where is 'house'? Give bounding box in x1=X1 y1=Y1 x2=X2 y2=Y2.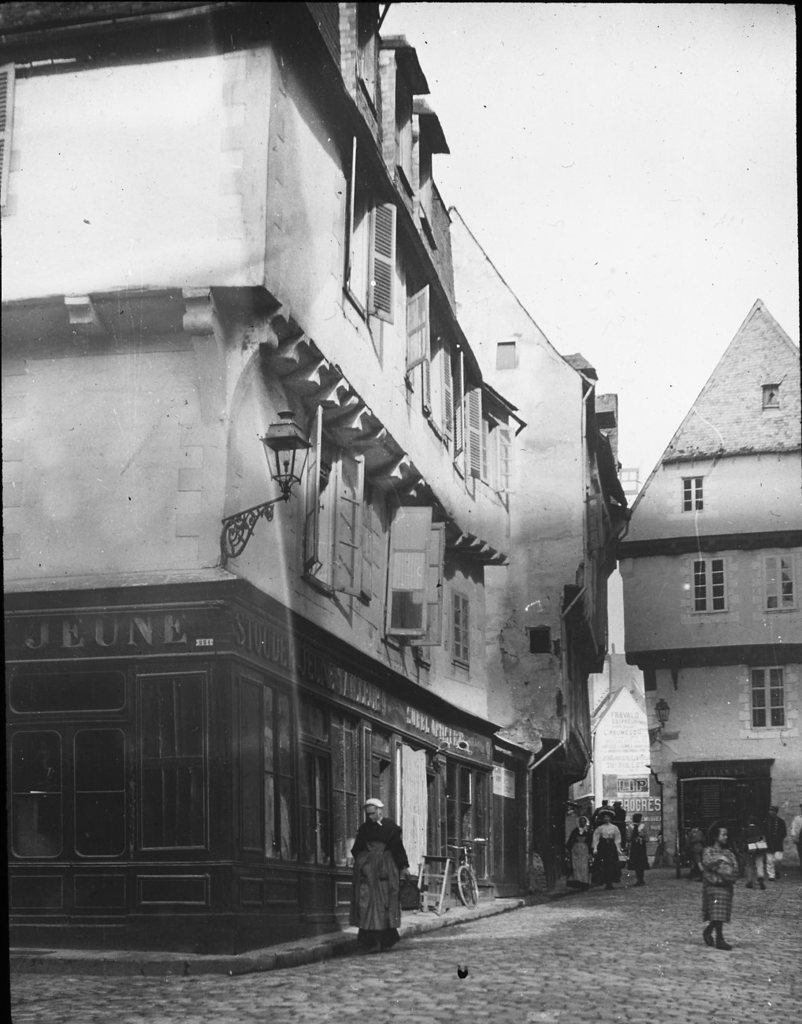
x1=0 y1=0 x2=626 y2=940.
